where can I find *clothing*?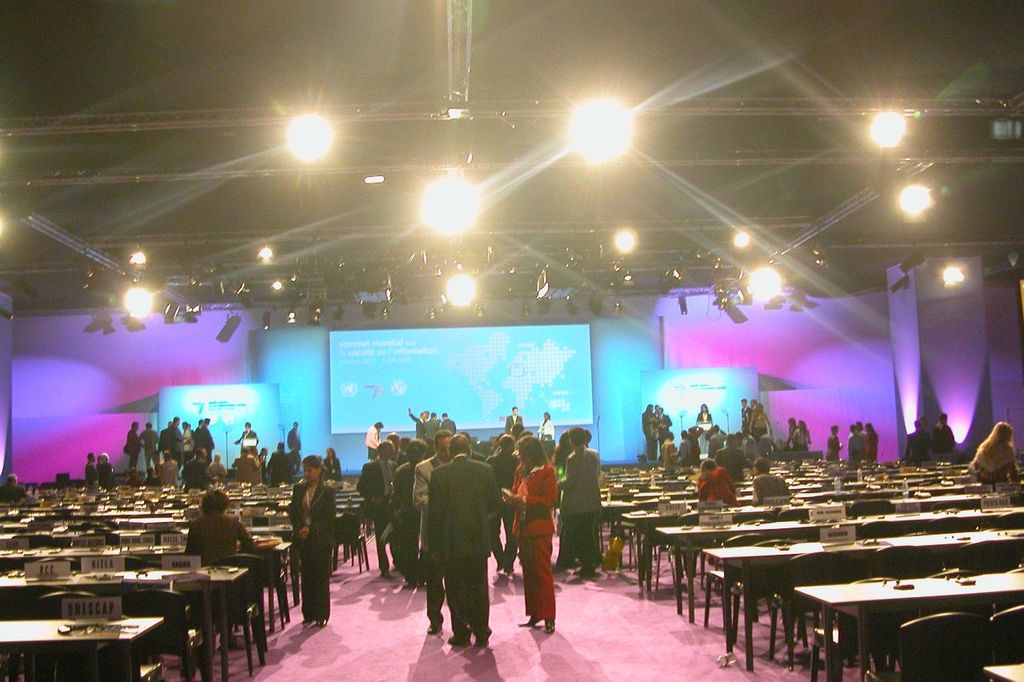
You can find it at 971:440:1023:488.
